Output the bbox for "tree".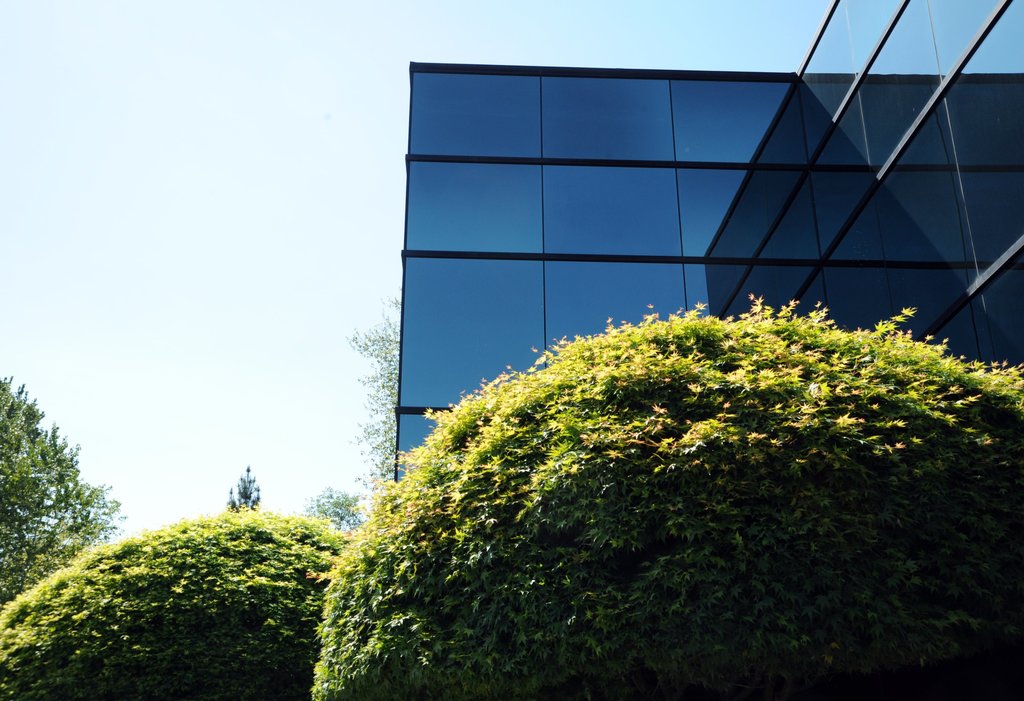
318 303 1023 700.
